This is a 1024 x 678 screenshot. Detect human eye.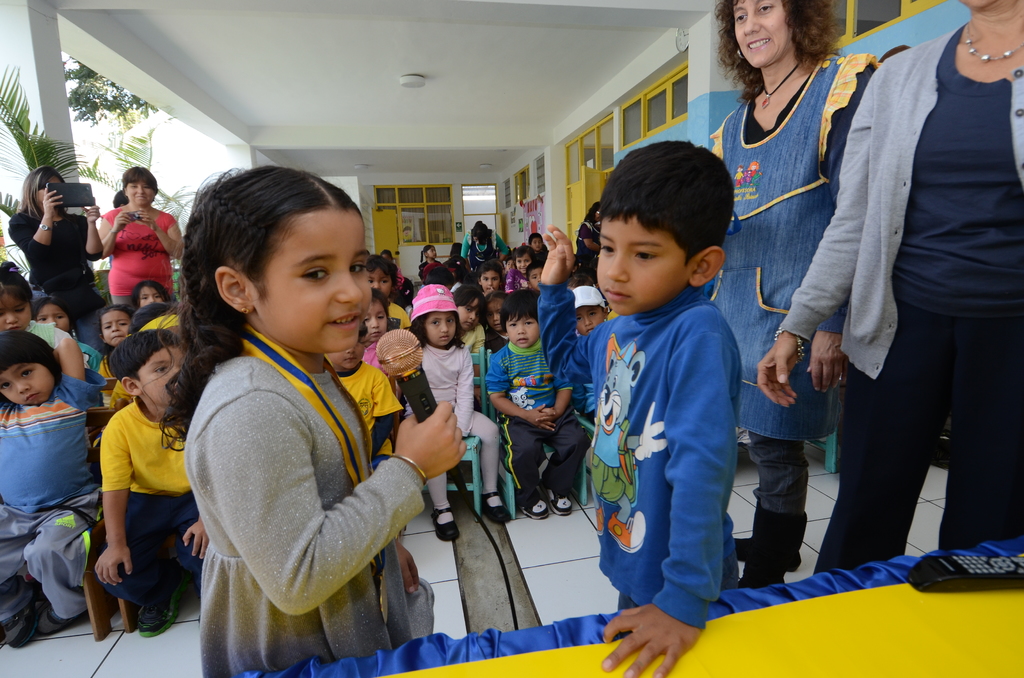
bbox=[369, 278, 374, 287].
